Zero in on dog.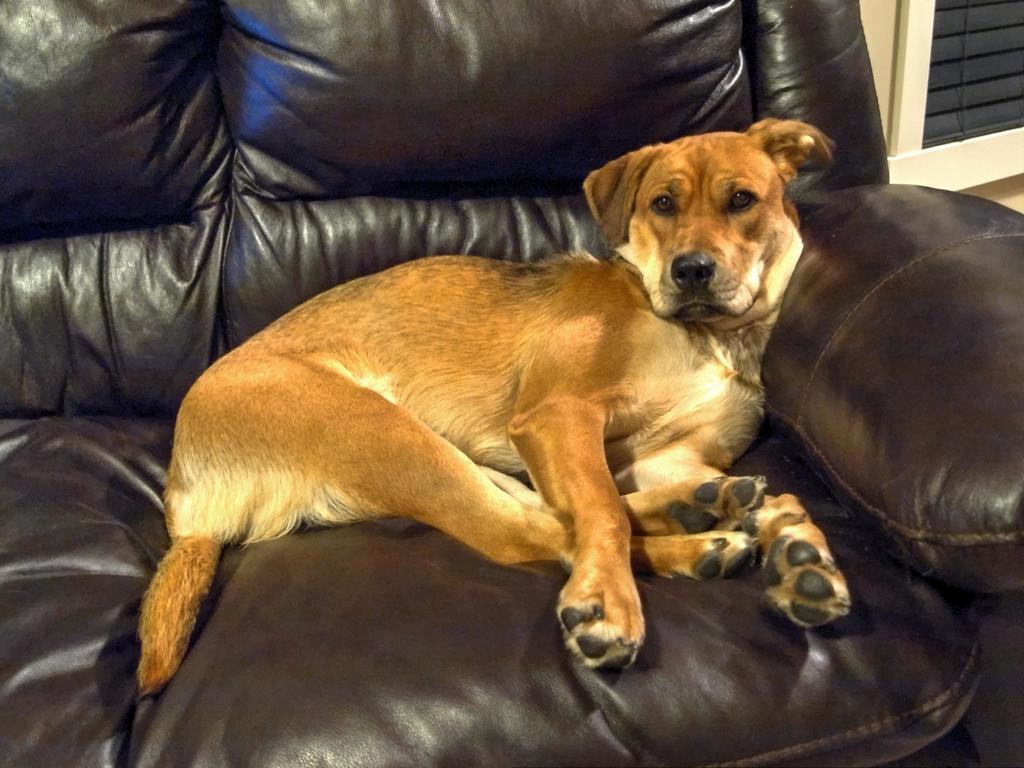
Zeroed in: (x1=135, y1=121, x2=856, y2=700).
